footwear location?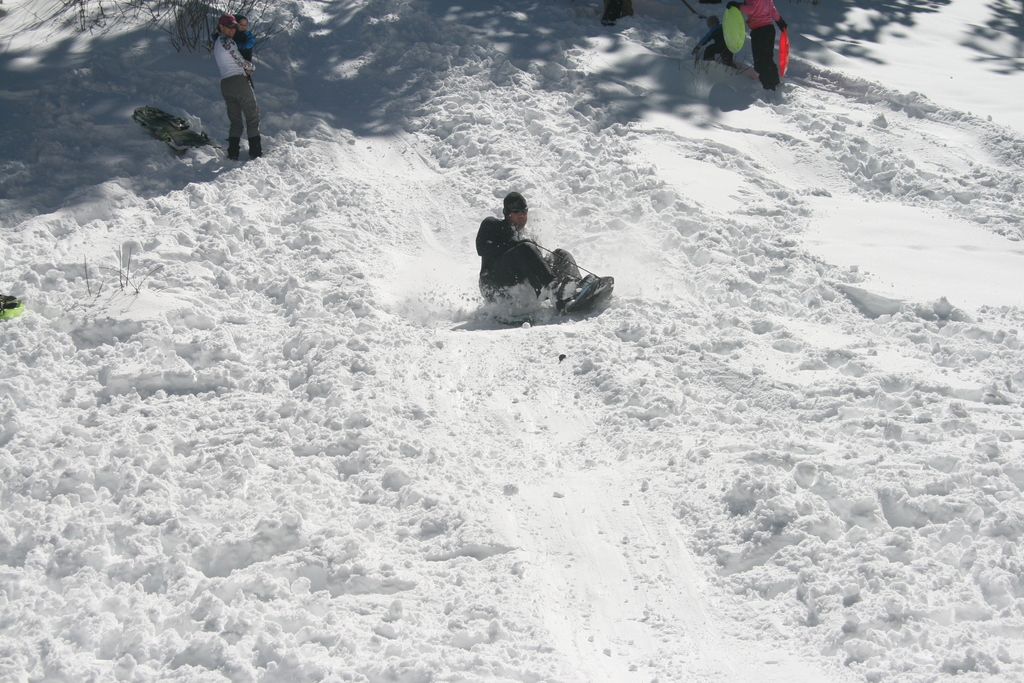
crop(1, 294, 18, 309)
